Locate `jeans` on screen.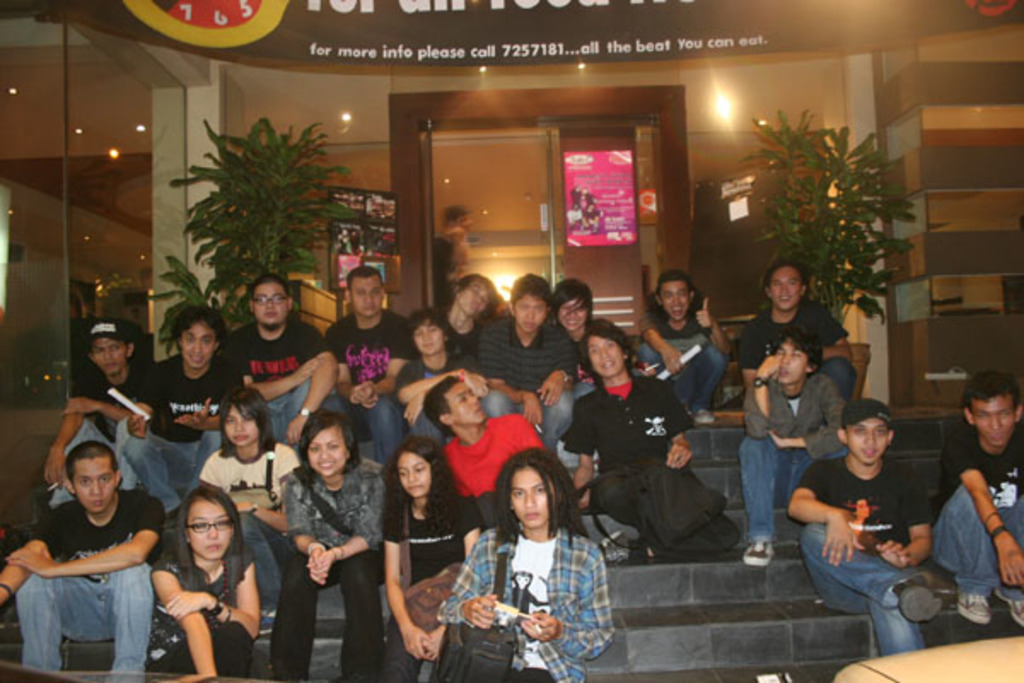
On screen at 573,382,597,401.
